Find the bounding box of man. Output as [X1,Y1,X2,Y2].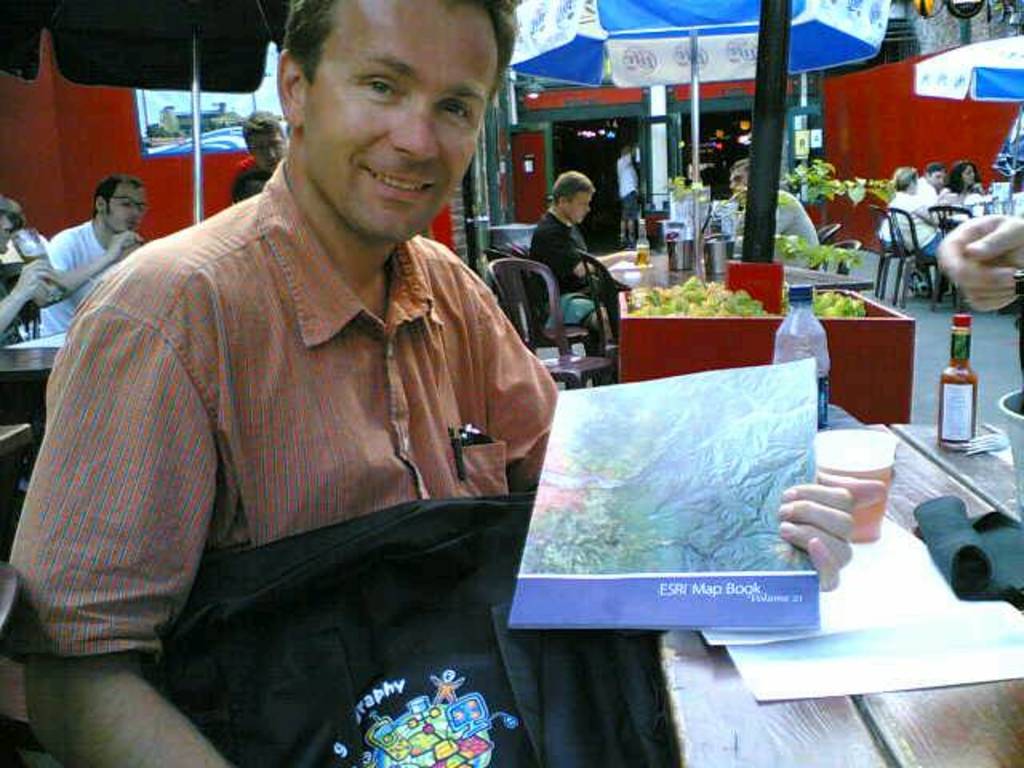
[619,139,654,253].
